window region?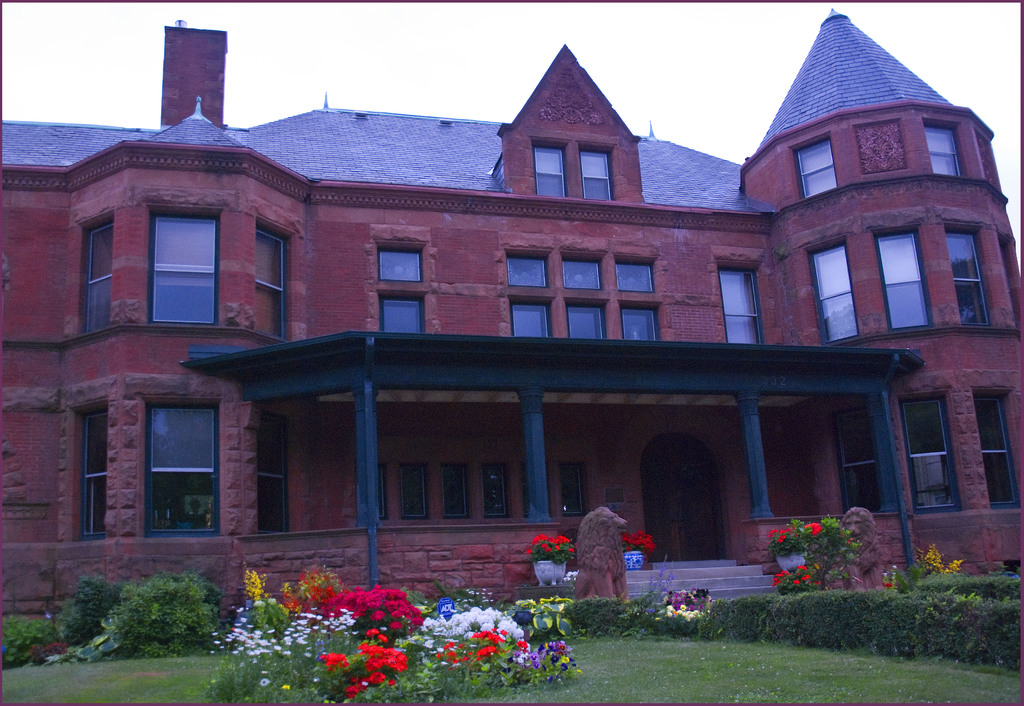
left=504, top=257, right=548, bottom=287
